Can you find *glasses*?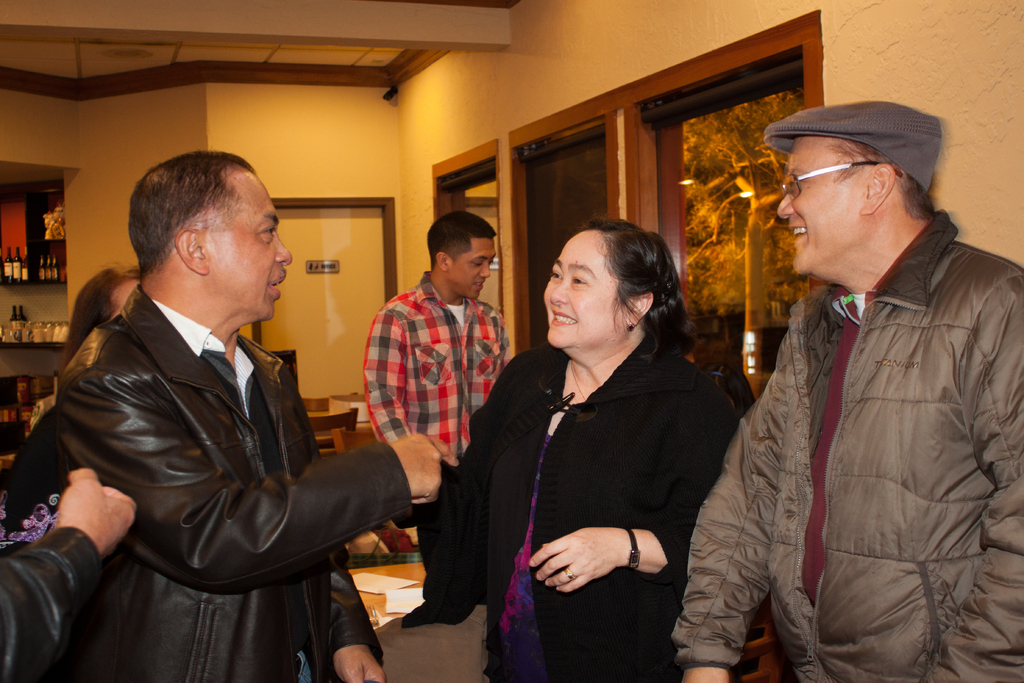
Yes, bounding box: (left=771, top=154, right=908, bottom=201).
